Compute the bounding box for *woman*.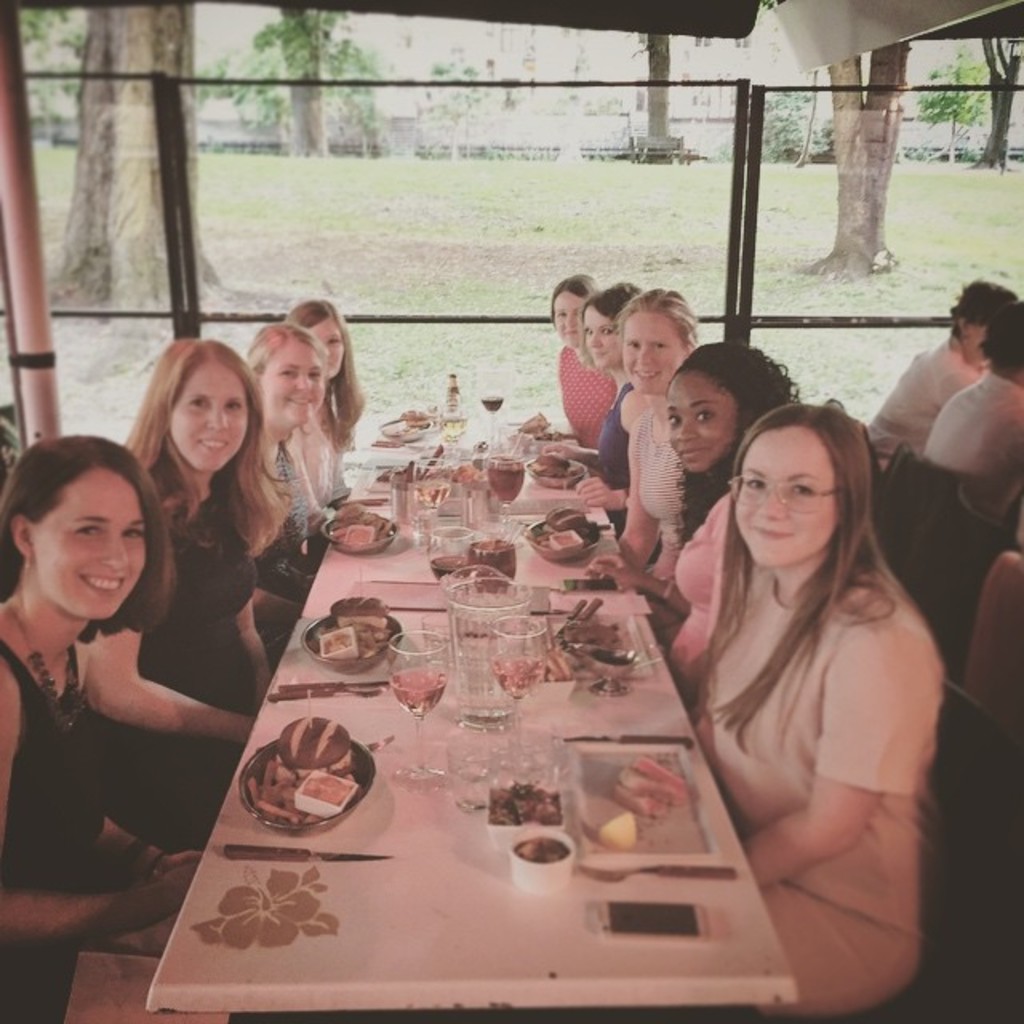
587 339 808 712.
